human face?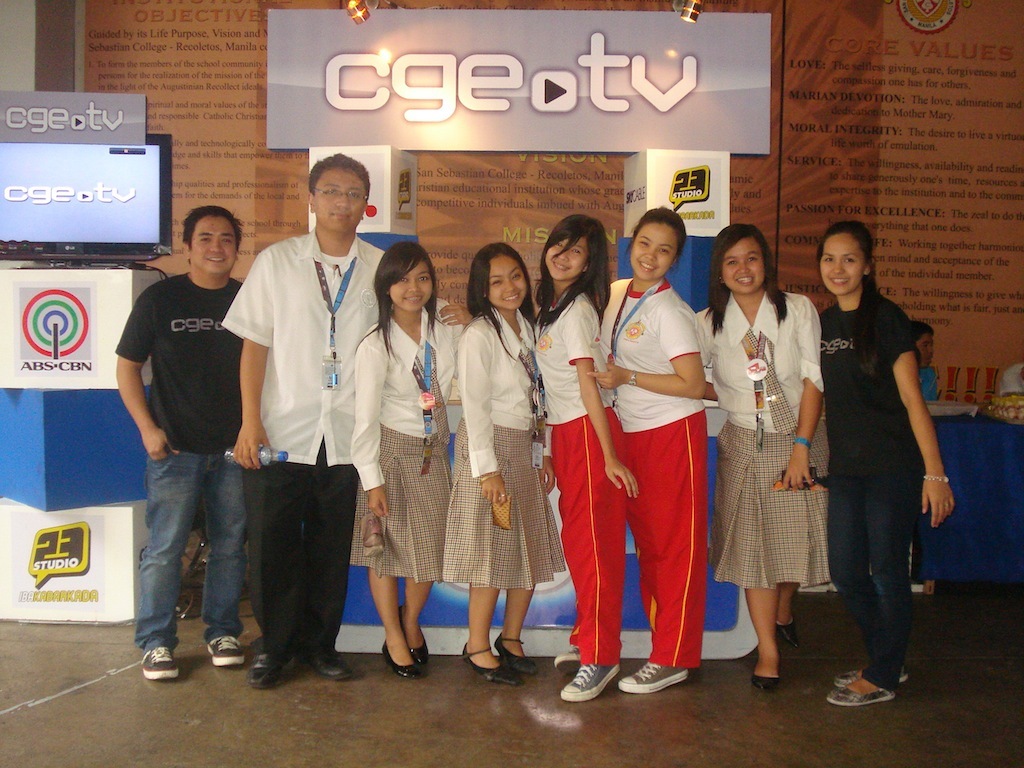
bbox=[484, 252, 526, 308]
